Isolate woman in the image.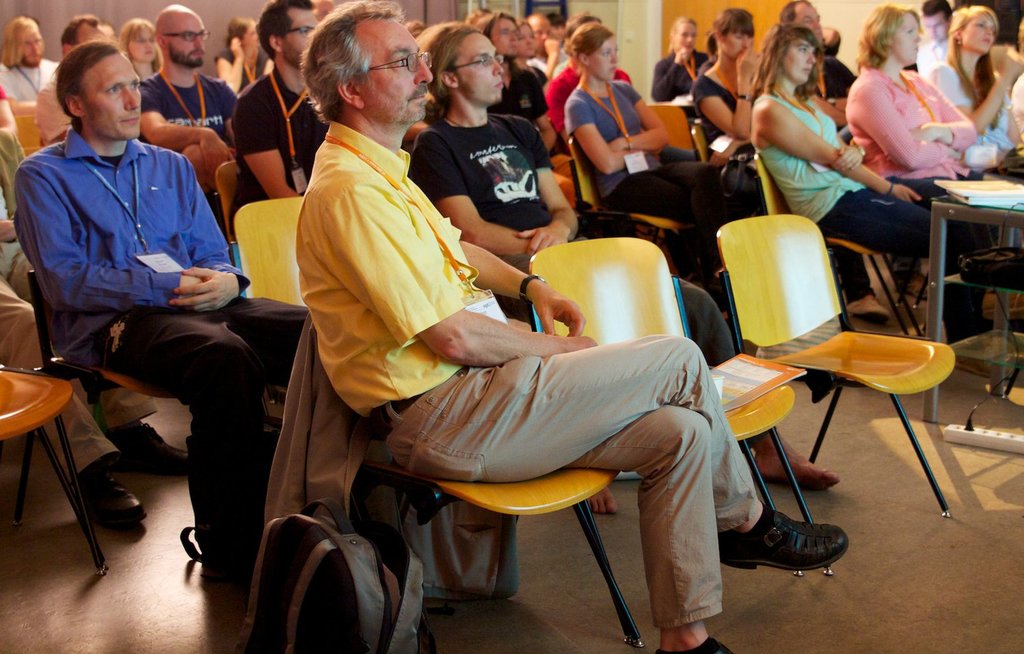
Isolated region: BBox(651, 18, 715, 102).
